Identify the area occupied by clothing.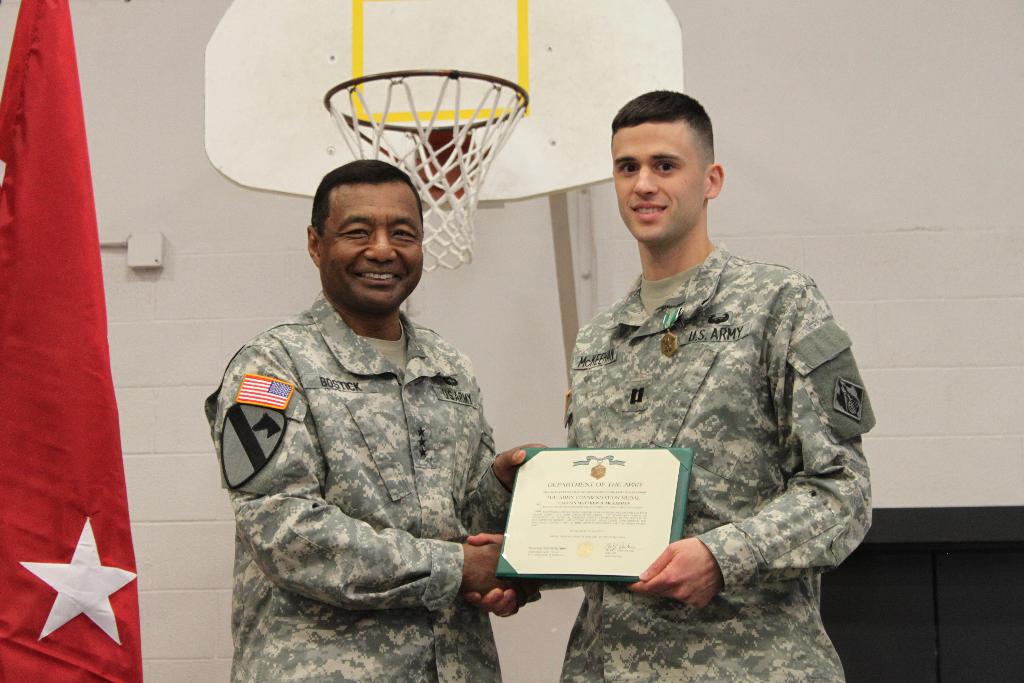
Area: {"left": 522, "top": 196, "right": 877, "bottom": 637}.
